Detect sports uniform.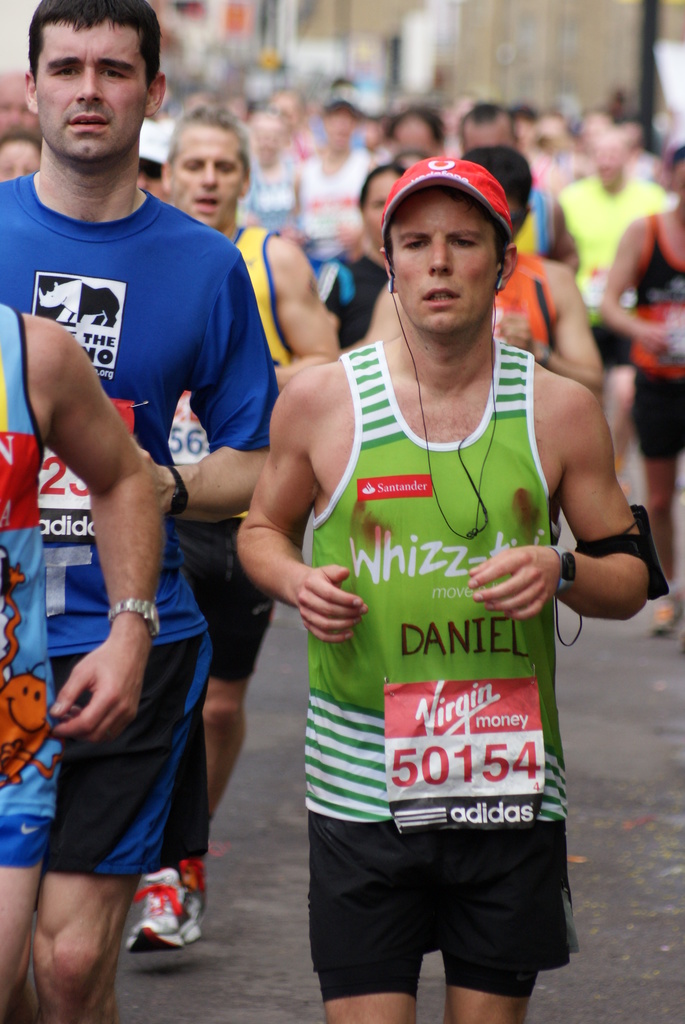
Detected at [142,220,298,700].
